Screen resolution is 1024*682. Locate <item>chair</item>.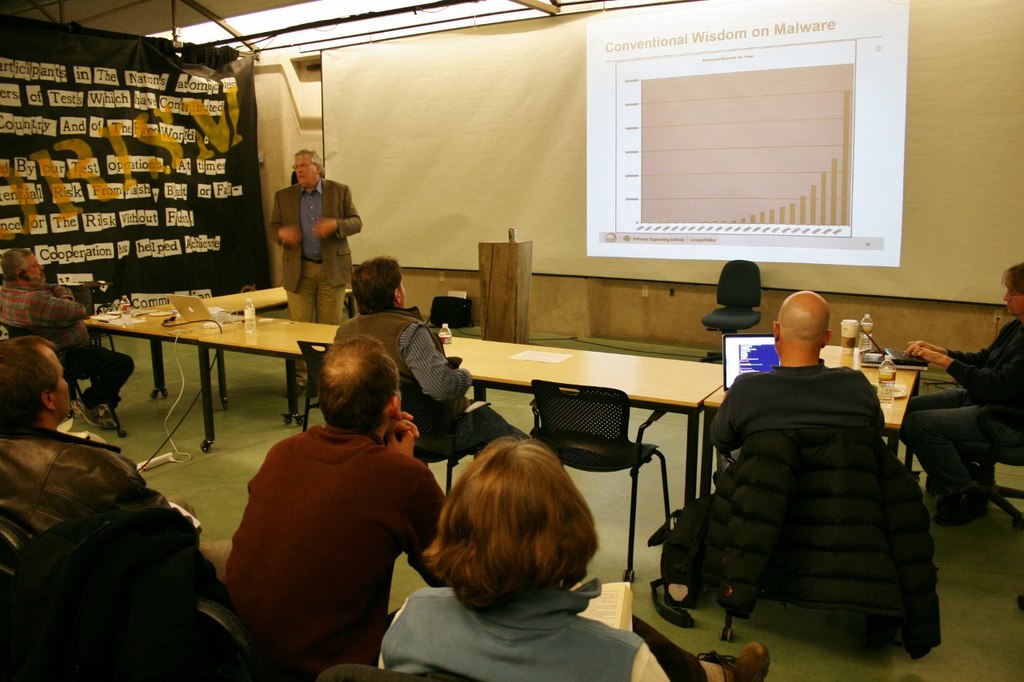
(x1=301, y1=338, x2=337, y2=433).
